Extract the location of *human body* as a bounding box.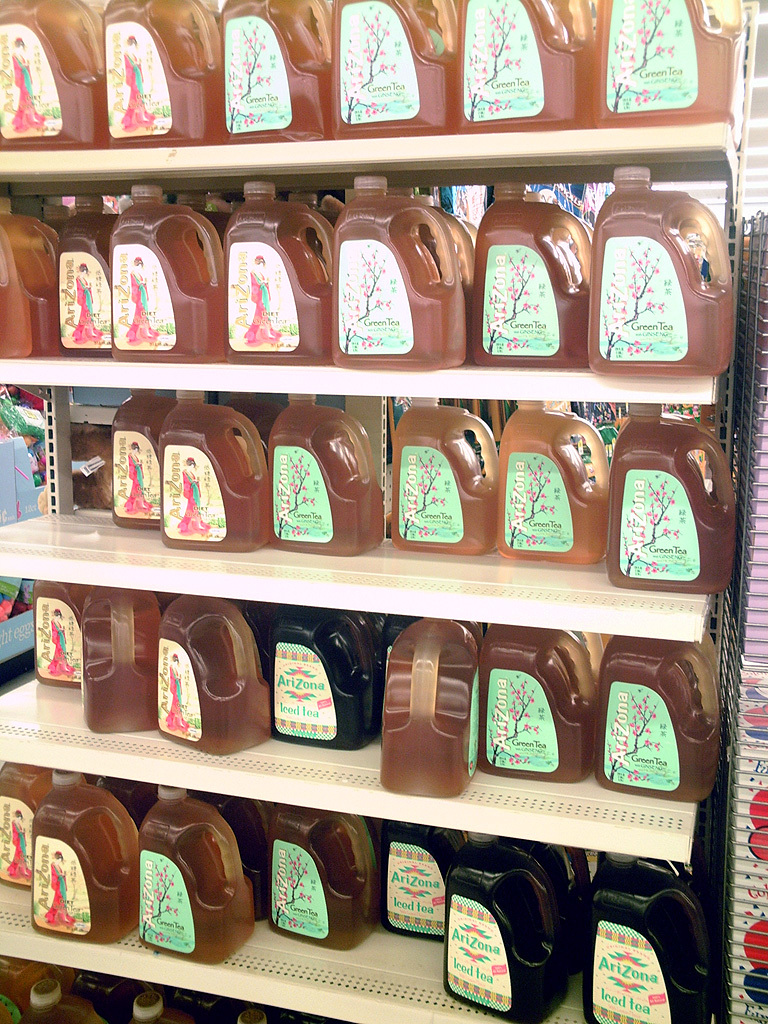
region(8, 829, 47, 884).
